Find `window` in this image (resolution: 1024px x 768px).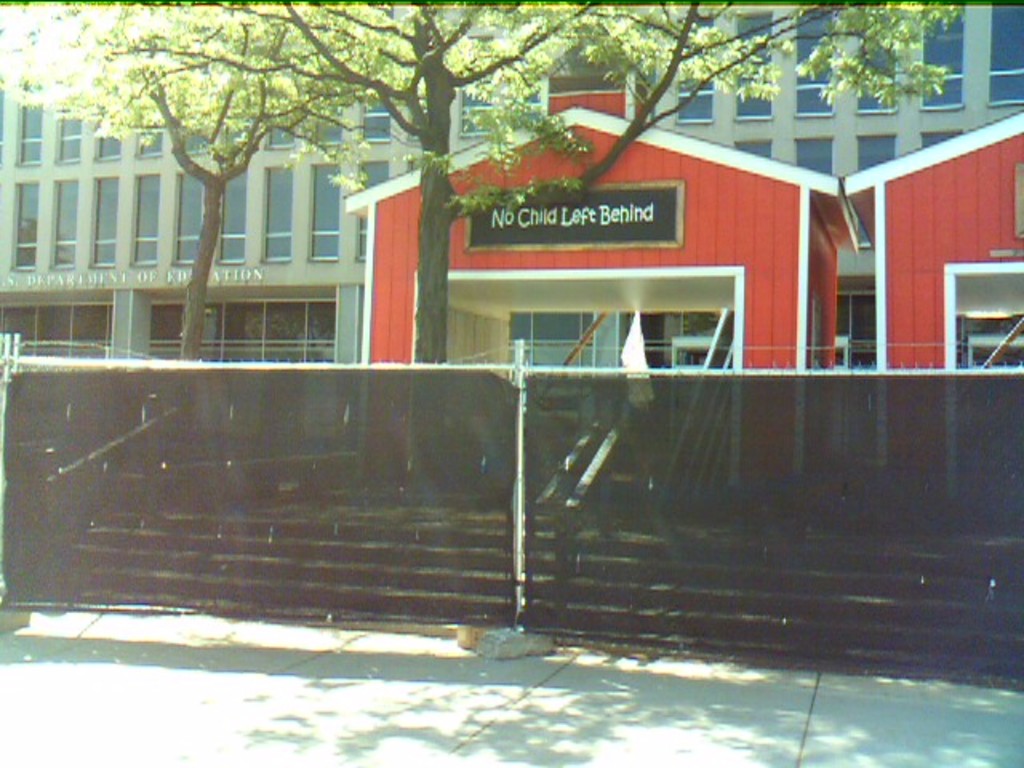
{"left": 312, "top": 115, "right": 342, "bottom": 149}.
